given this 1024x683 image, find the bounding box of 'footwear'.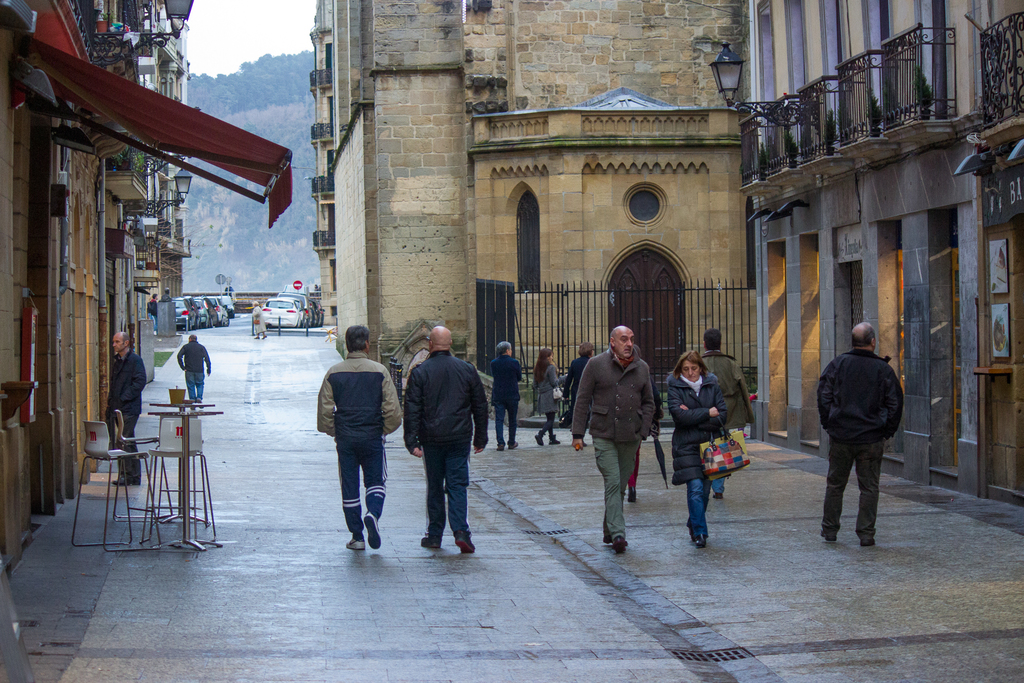
{"x1": 111, "y1": 475, "x2": 129, "y2": 486}.
